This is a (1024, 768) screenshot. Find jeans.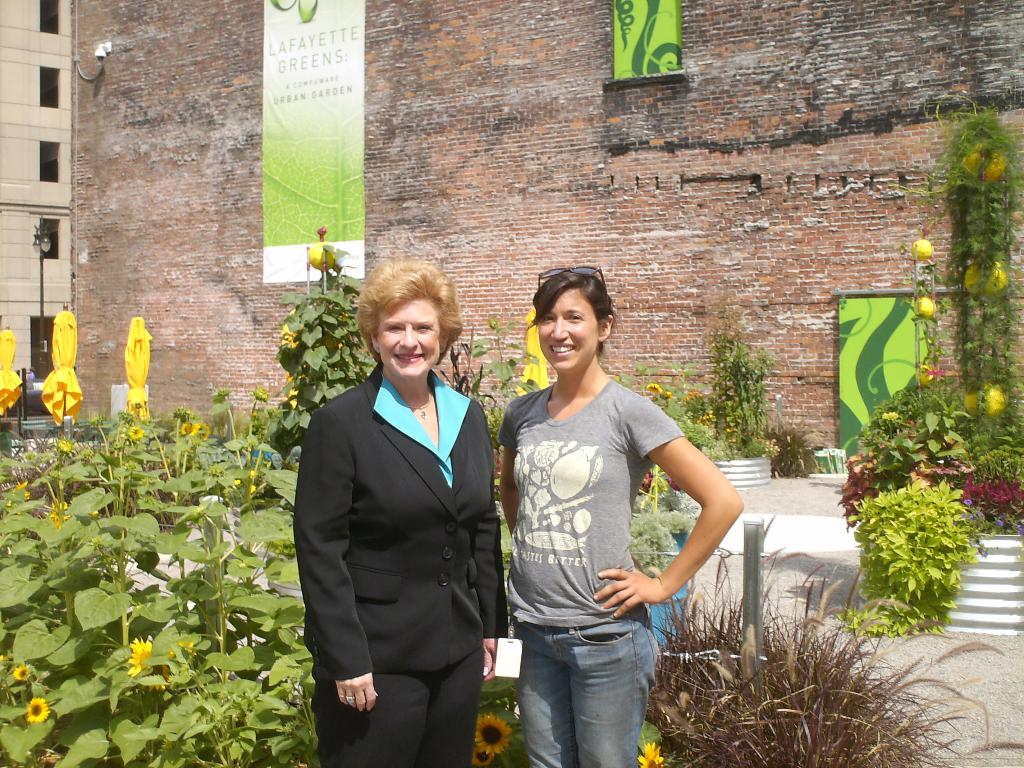
Bounding box: [305, 654, 481, 761].
